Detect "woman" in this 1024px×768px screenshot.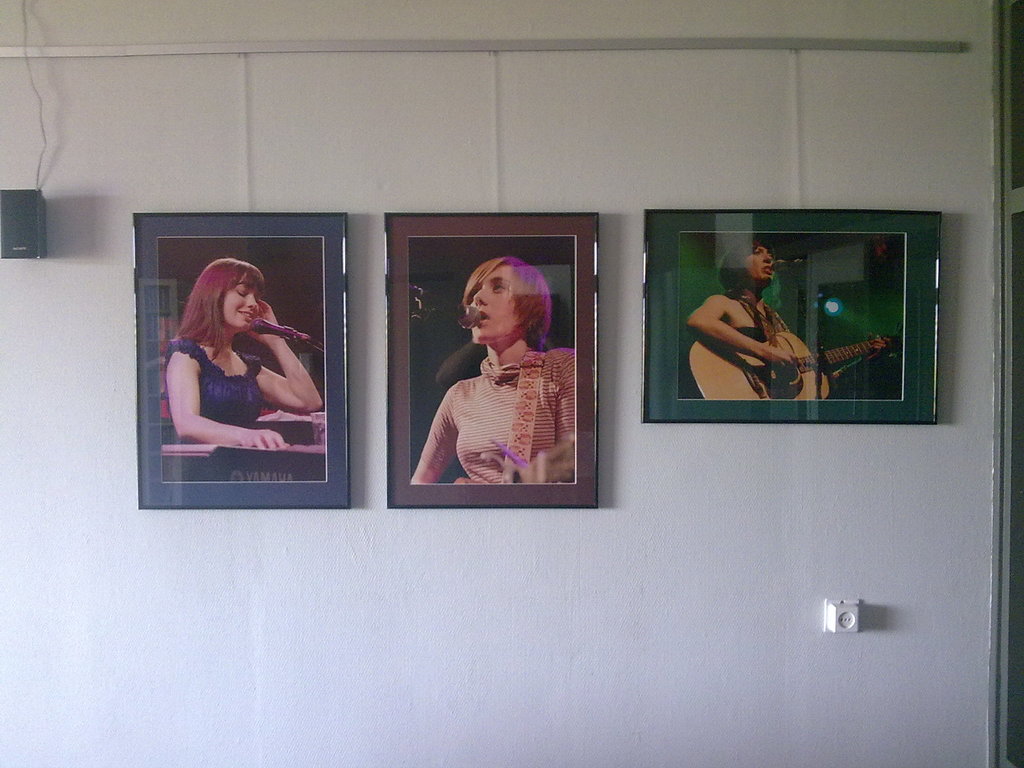
Detection: select_region(685, 236, 888, 380).
